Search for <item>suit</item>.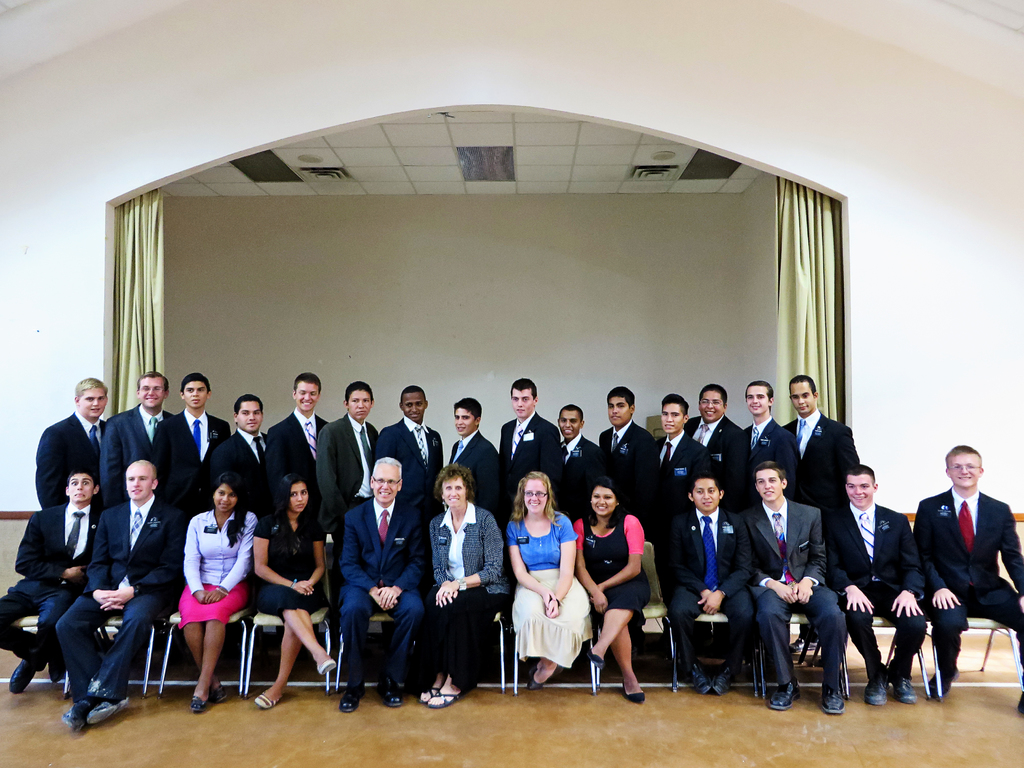
Found at (602, 419, 659, 544).
